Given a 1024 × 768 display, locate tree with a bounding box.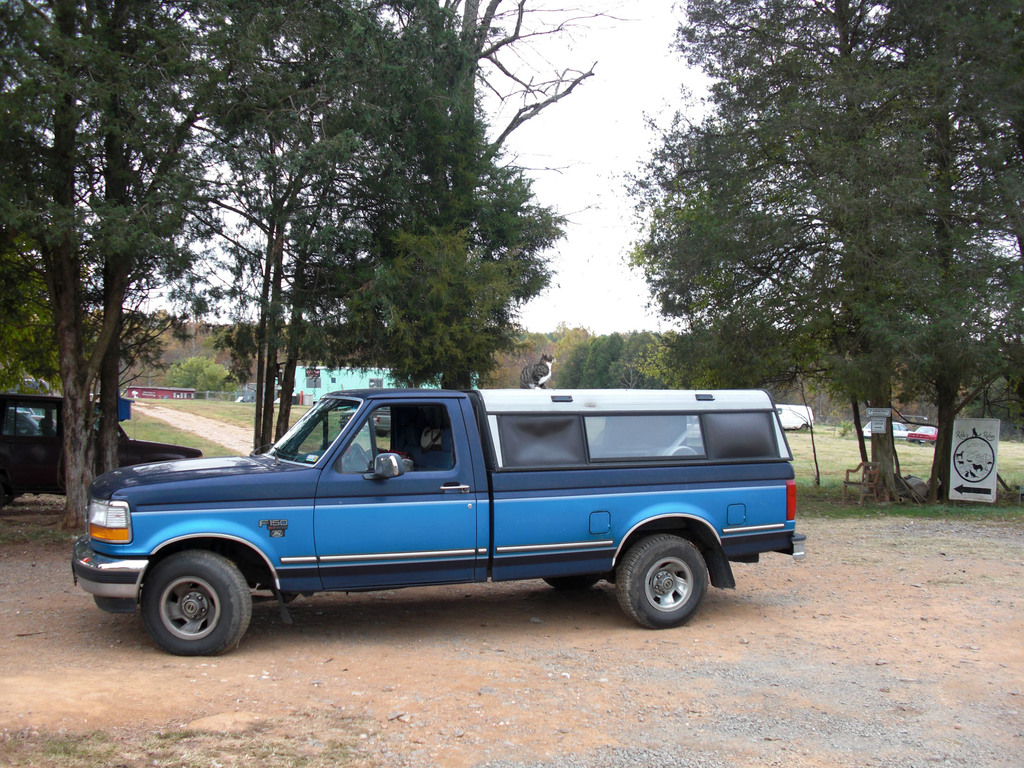
Located: bbox=[229, 312, 257, 380].
